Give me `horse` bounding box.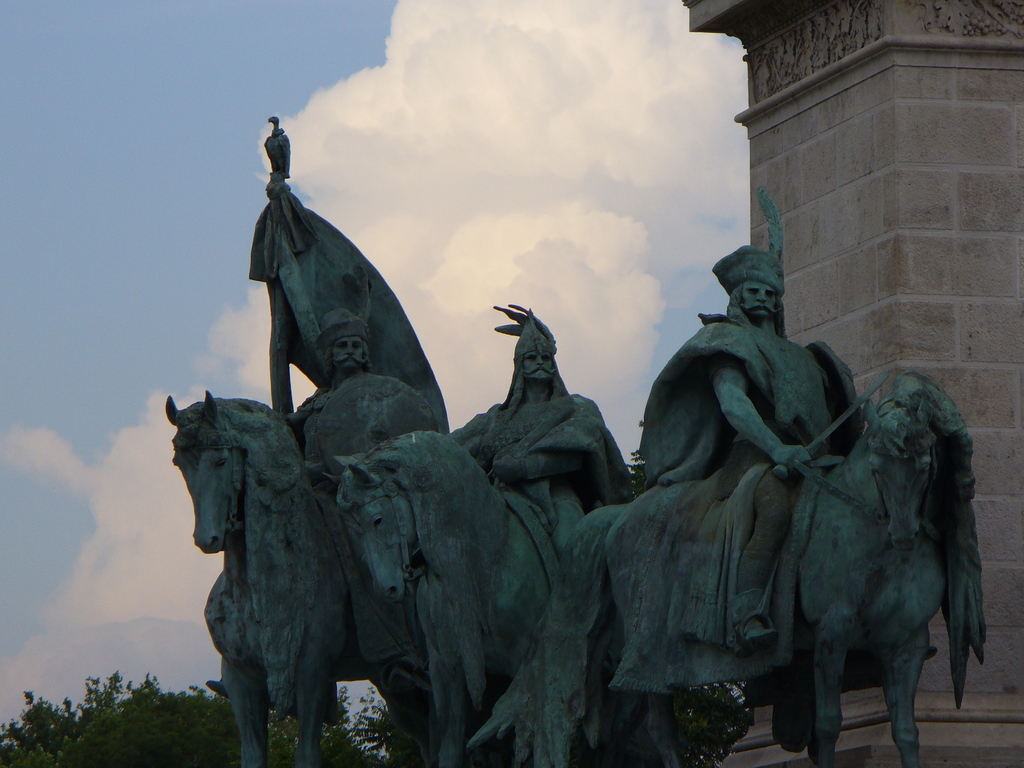
Rect(332, 428, 562, 765).
